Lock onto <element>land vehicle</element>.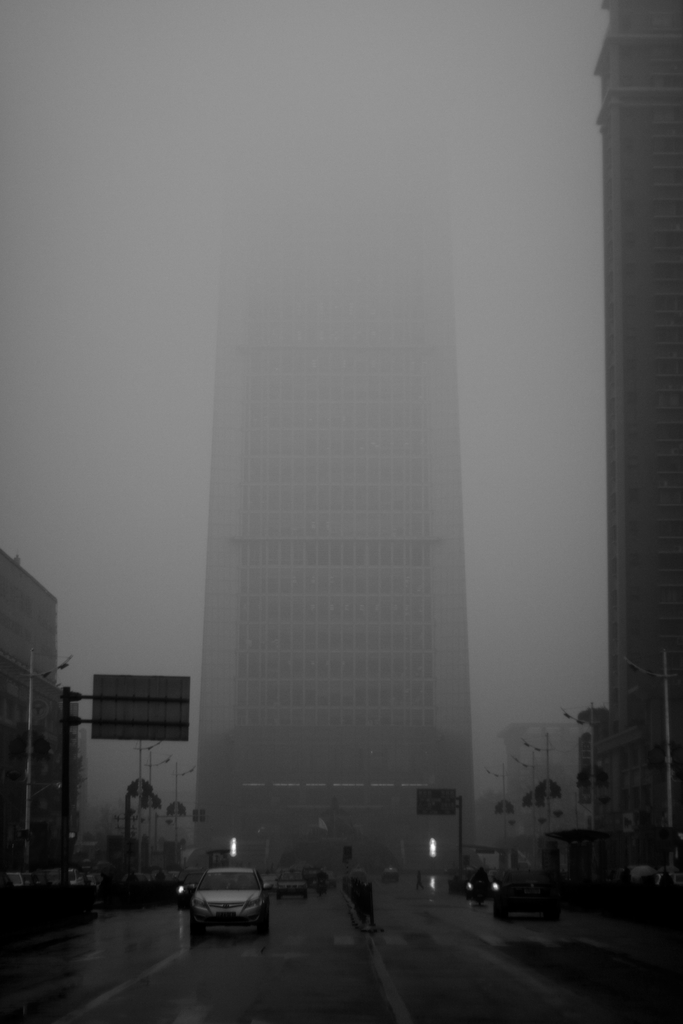
Locked: (x1=492, y1=867, x2=566, y2=926).
